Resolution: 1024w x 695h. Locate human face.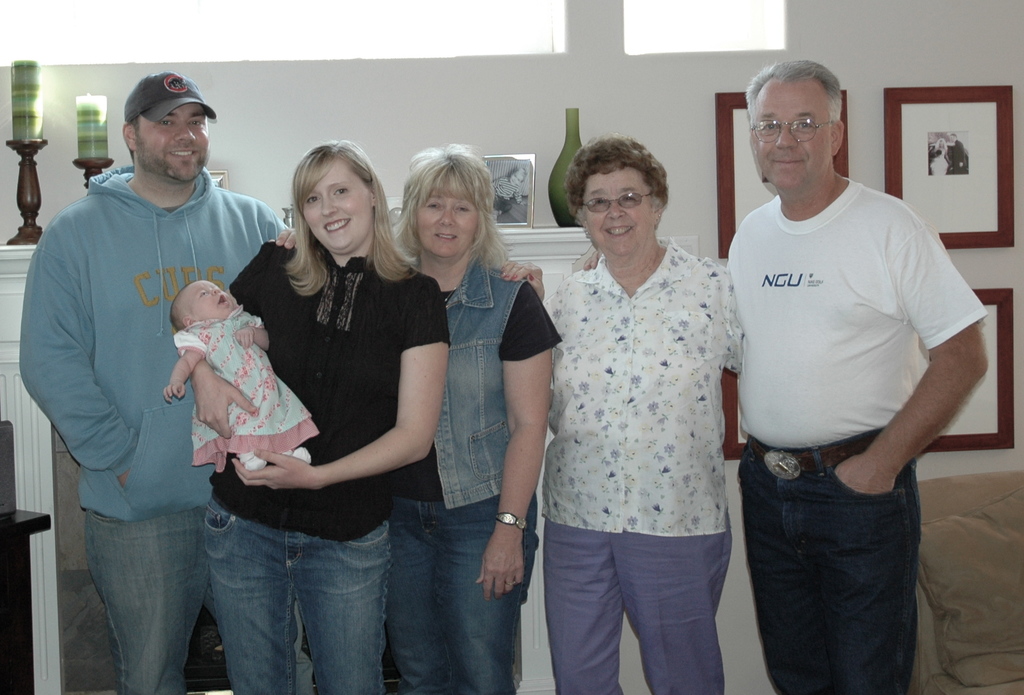
(136,104,212,183).
